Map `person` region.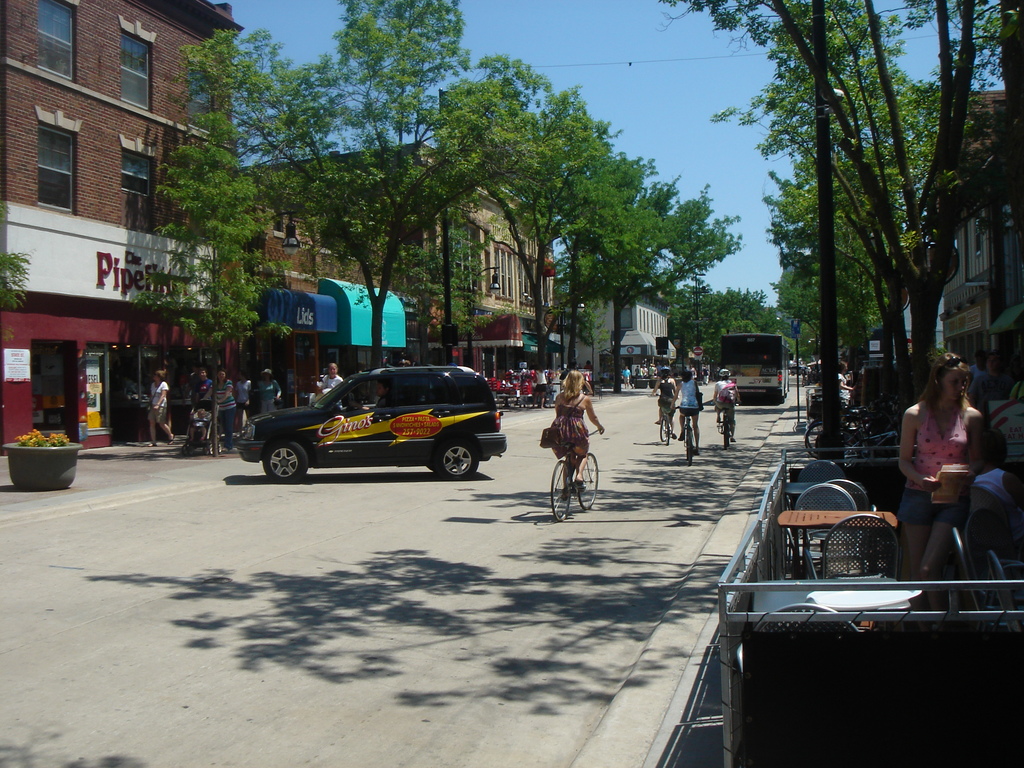
Mapped to x1=901 y1=349 x2=999 y2=592.
